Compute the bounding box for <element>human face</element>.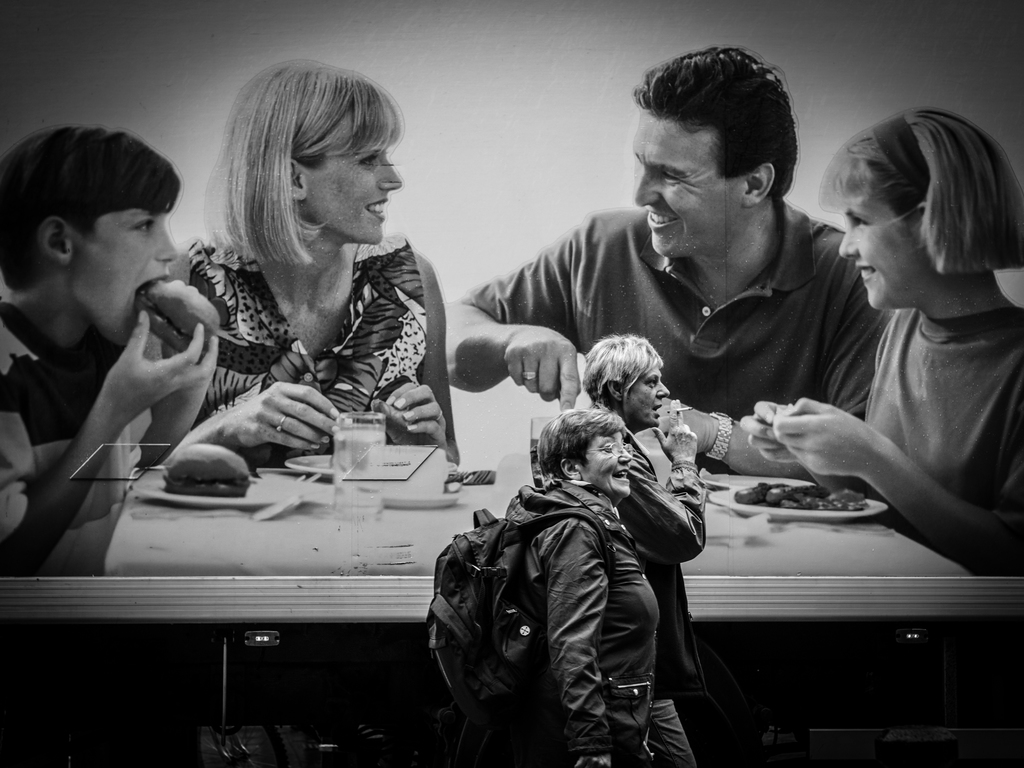
(632, 102, 745, 271).
